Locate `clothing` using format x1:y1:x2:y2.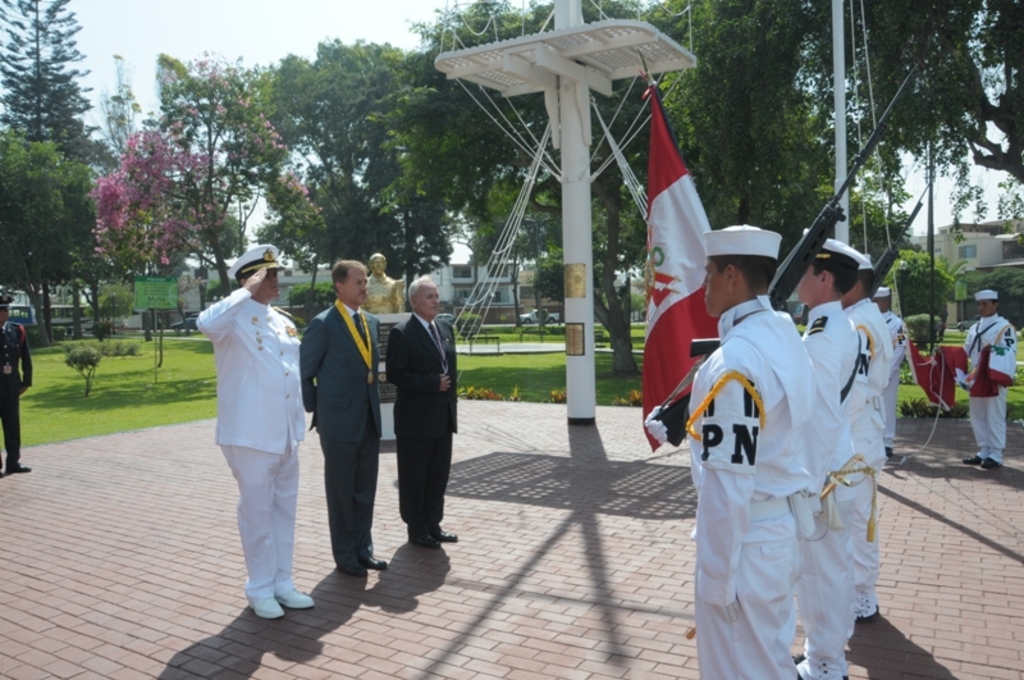
200:257:310:595.
